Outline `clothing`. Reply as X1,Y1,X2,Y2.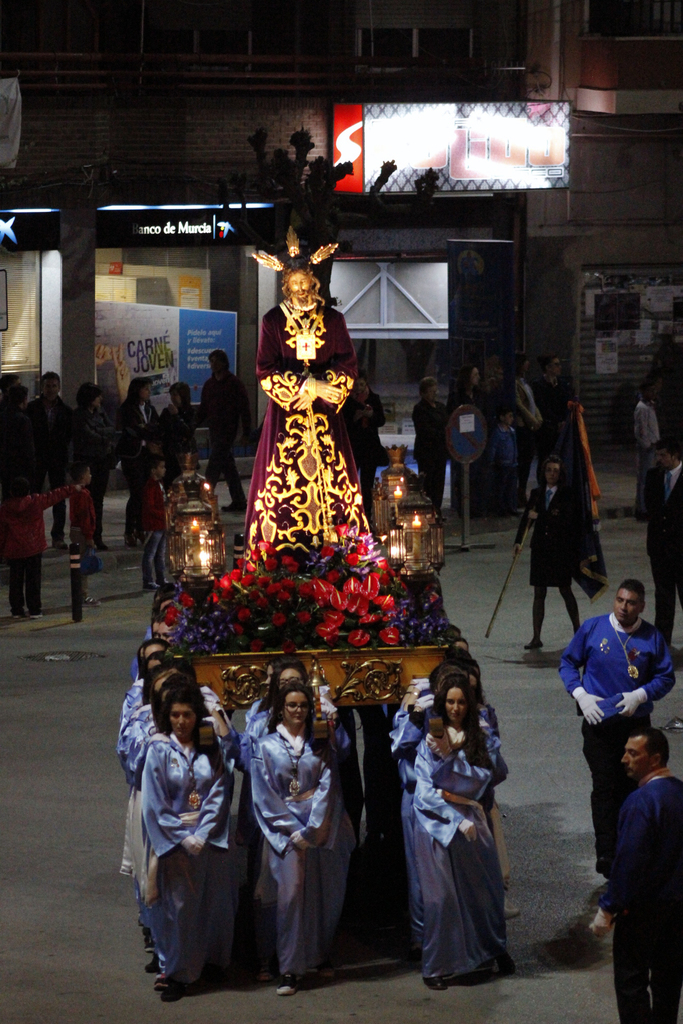
559,616,674,877.
